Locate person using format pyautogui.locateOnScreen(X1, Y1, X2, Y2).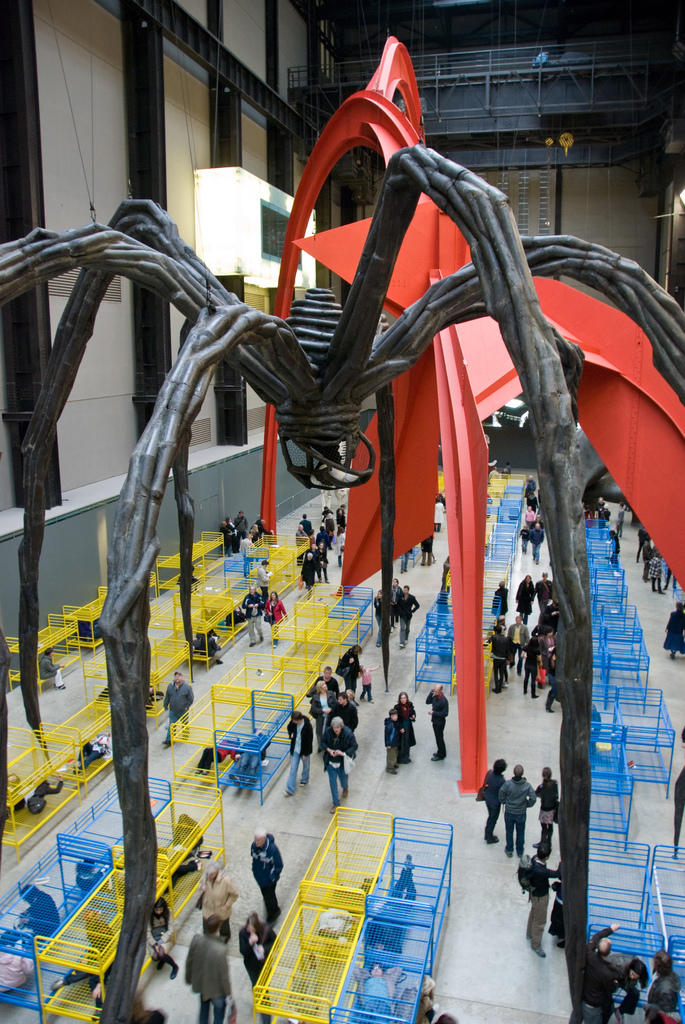
pyautogui.locateOnScreen(523, 837, 563, 958).
